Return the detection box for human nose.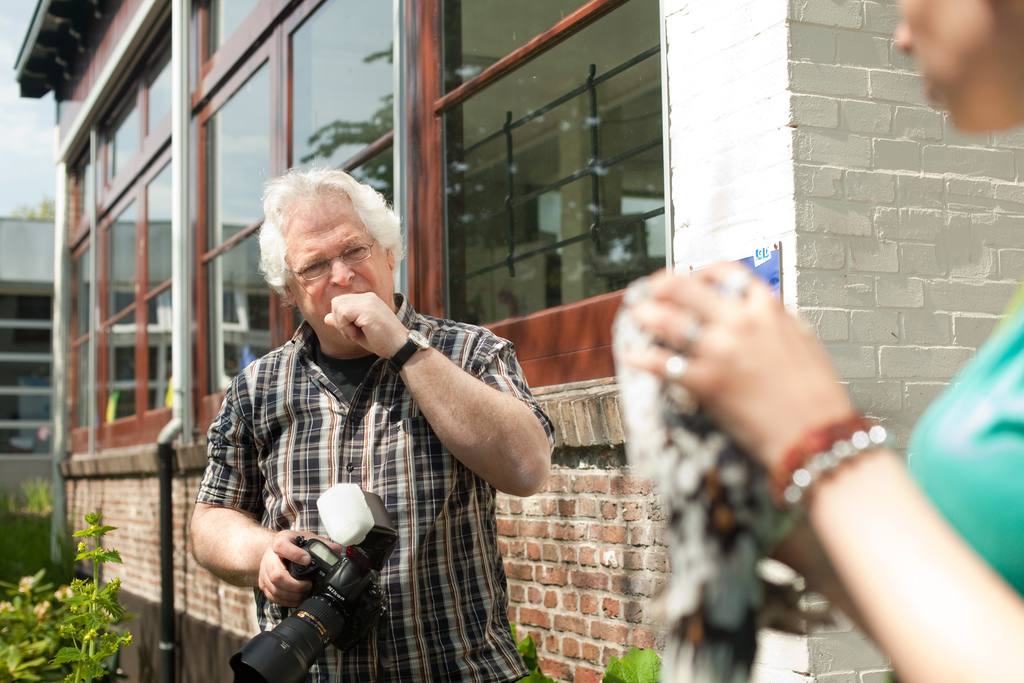
bbox(328, 258, 354, 289).
